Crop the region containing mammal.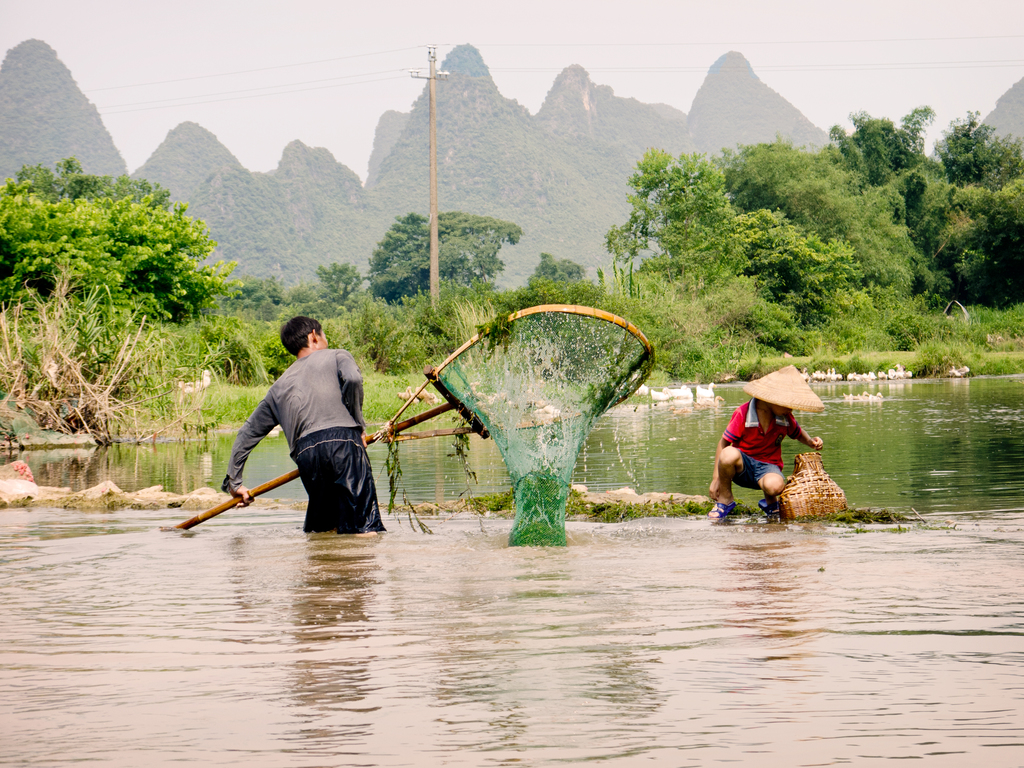
Crop region: 703, 365, 819, 522.
